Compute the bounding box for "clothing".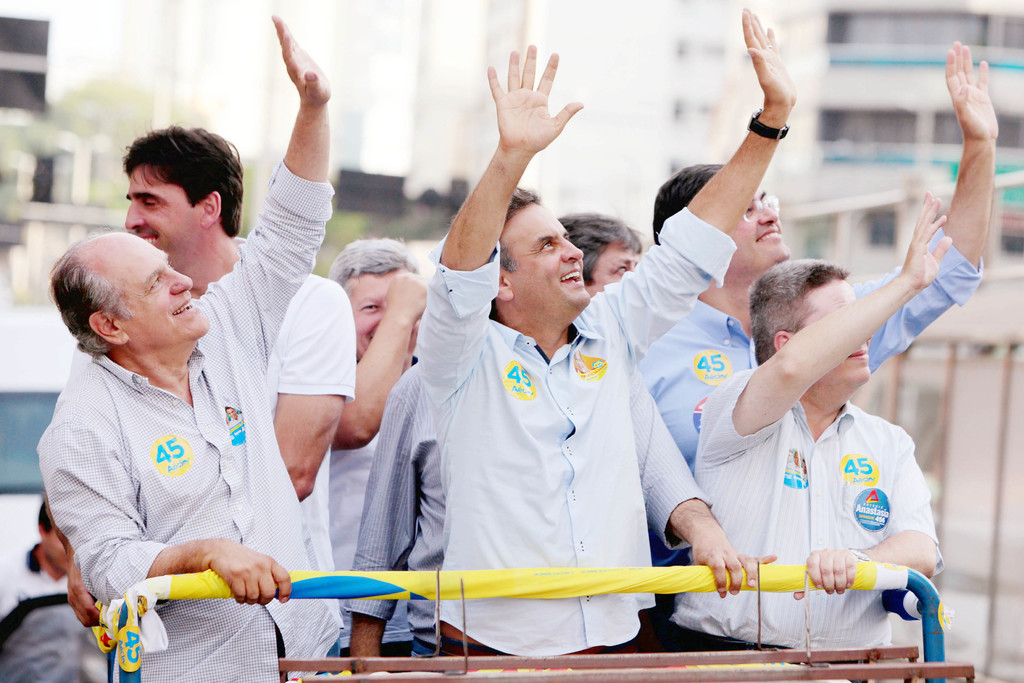
<box>78,240,355,636</box>.
